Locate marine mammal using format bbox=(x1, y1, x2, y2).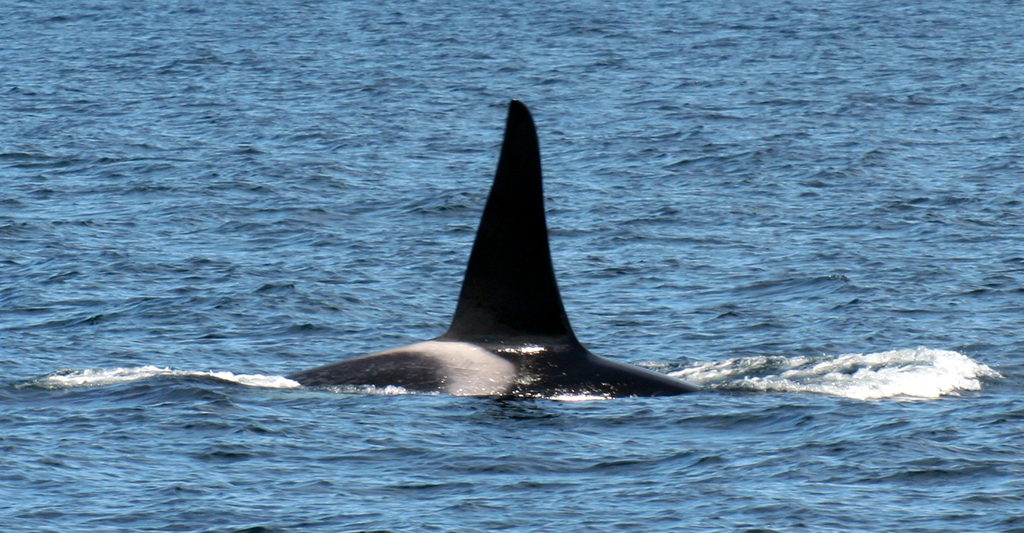
bbox=(272, 102, 774, 396).
